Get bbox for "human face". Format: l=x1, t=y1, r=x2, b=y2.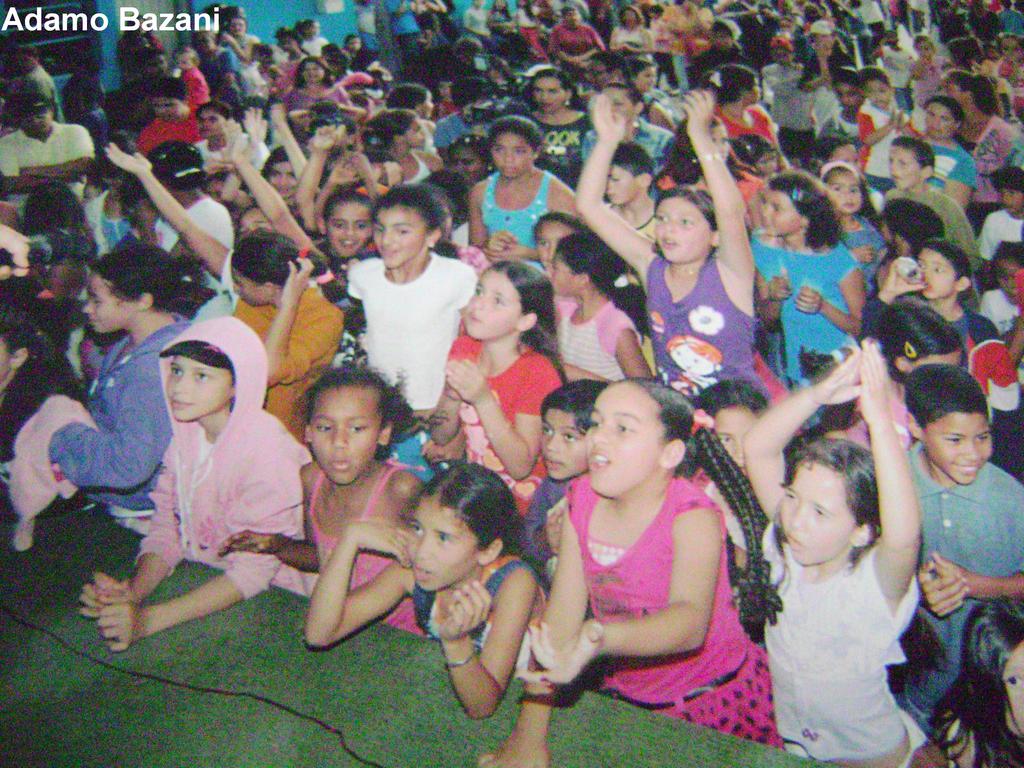
l=303, t=56, r=325, b=82.
